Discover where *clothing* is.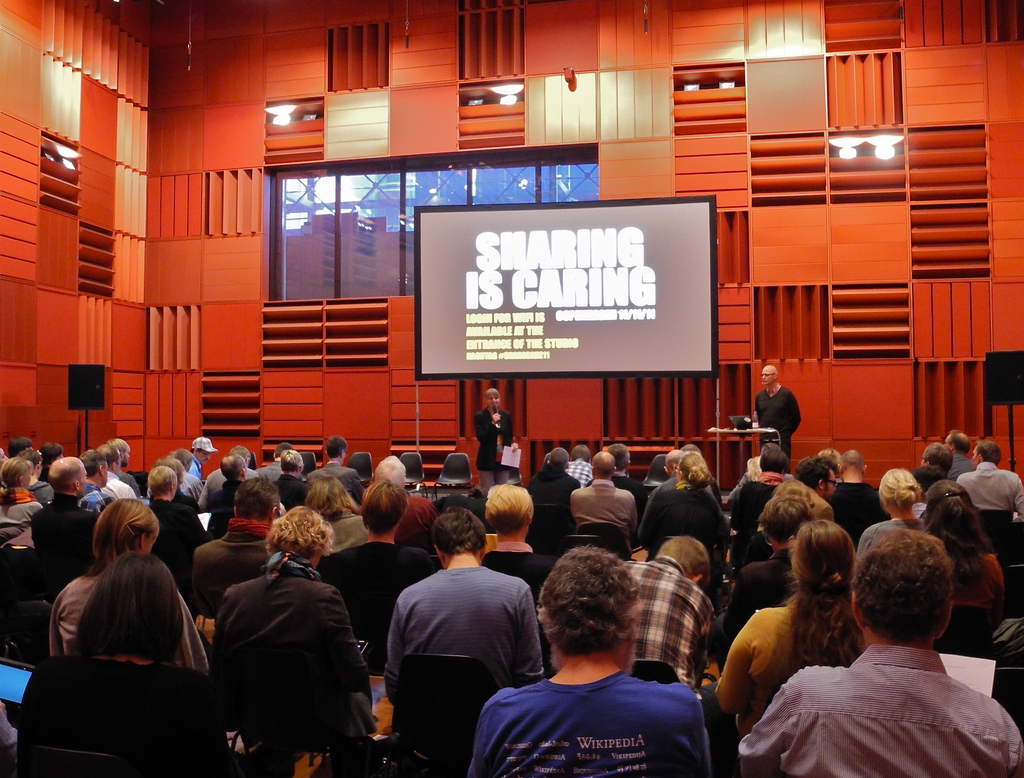
Discovered at bbox=(712, 608, 846, 748).
